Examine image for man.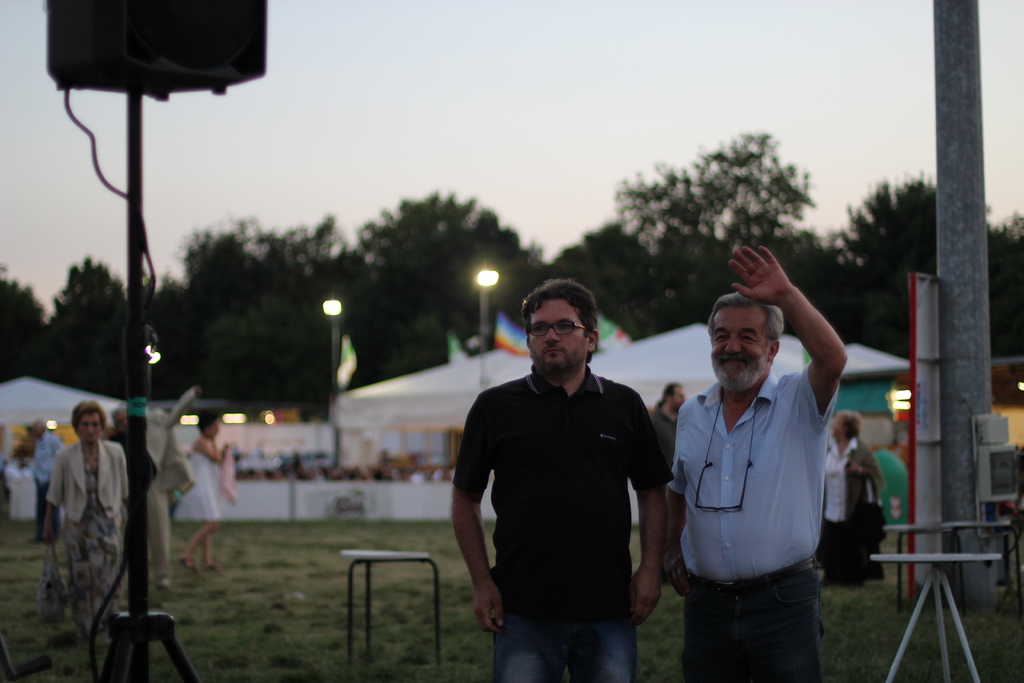
Examination result: bbox=(28, 418, 65, 541).
